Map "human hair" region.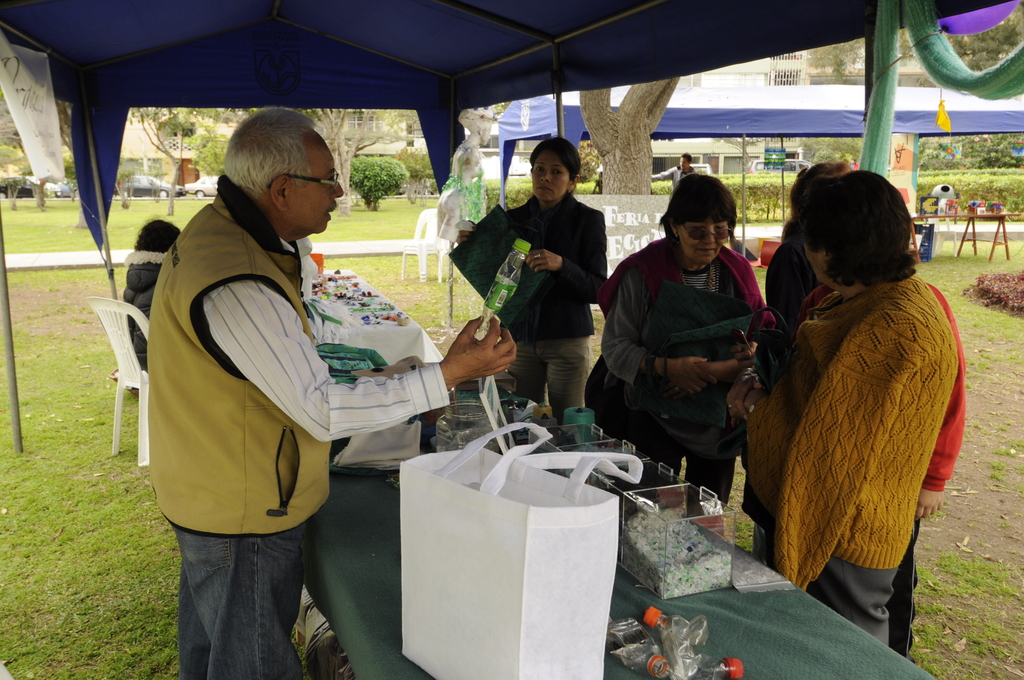
Mapped to (left=525, top=138, right=582, bottom=181).
